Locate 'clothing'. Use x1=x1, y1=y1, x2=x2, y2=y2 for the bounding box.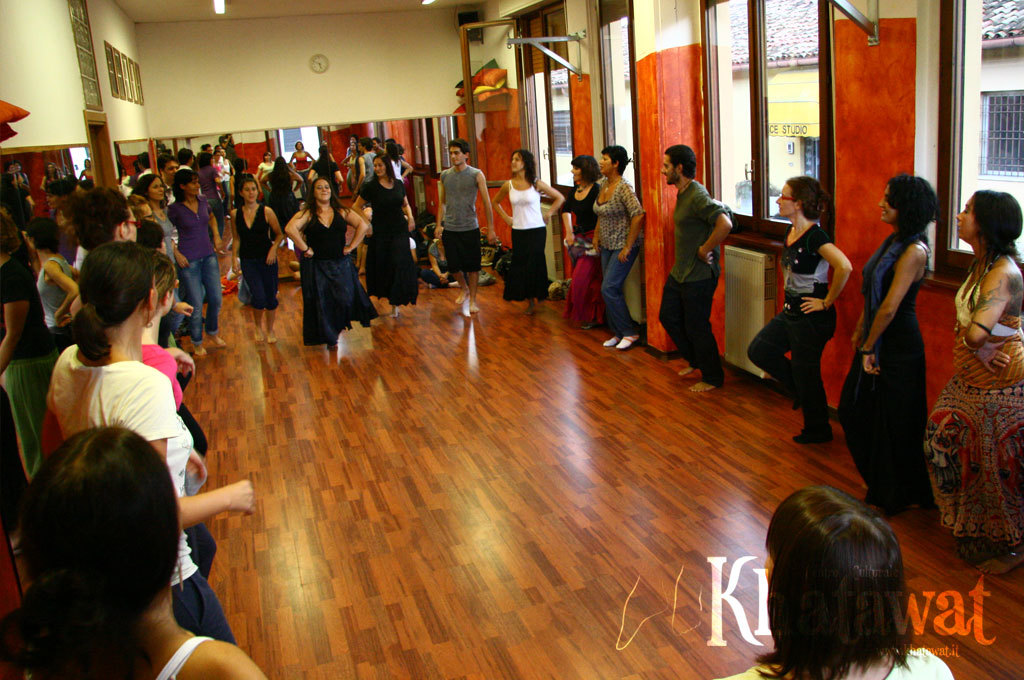
x1=0, y1=250, x2=54, y2=480.
